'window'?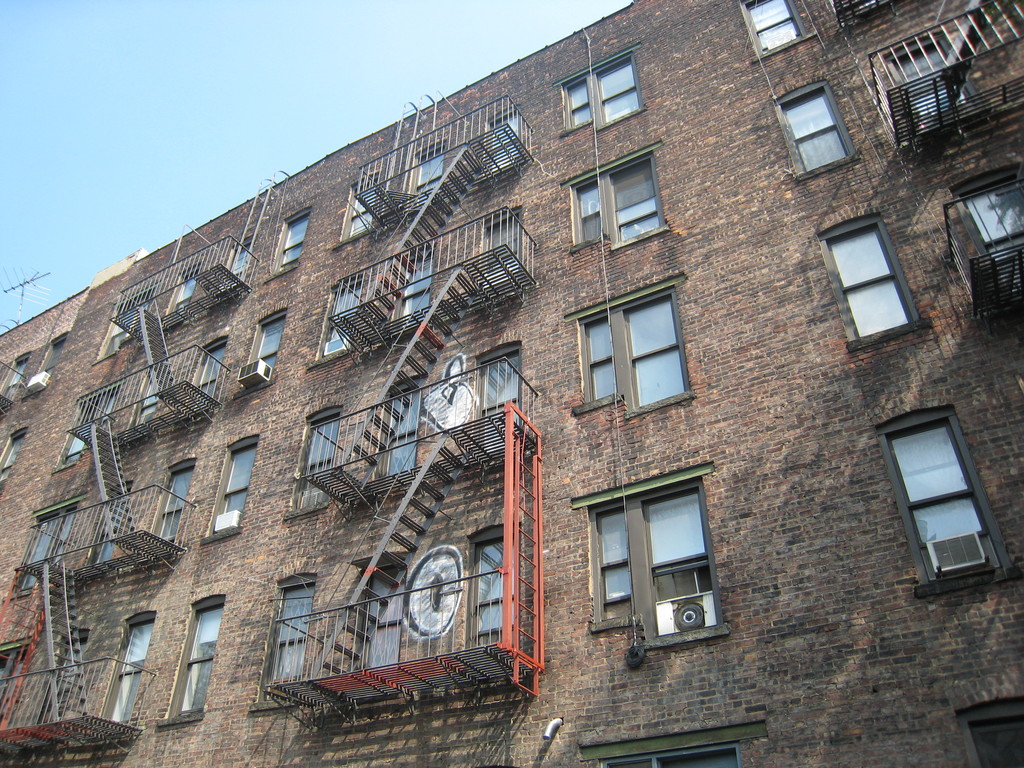
<bbox>63, 392, 117, 467</bbox>
